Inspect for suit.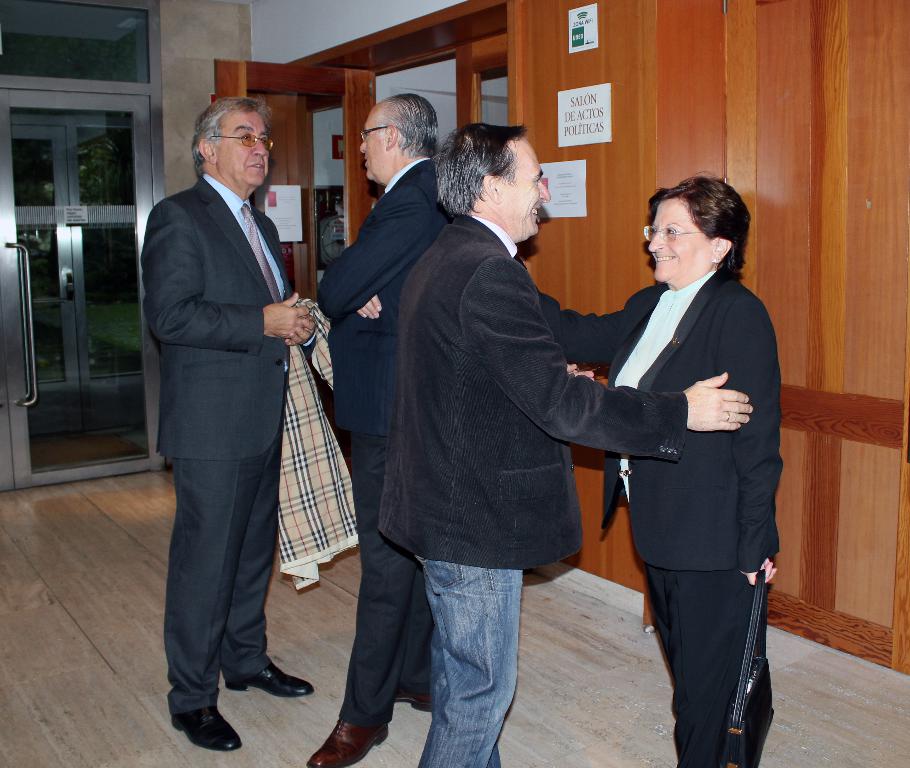
Inspection: bbox=[374, 215, 689, 567].
